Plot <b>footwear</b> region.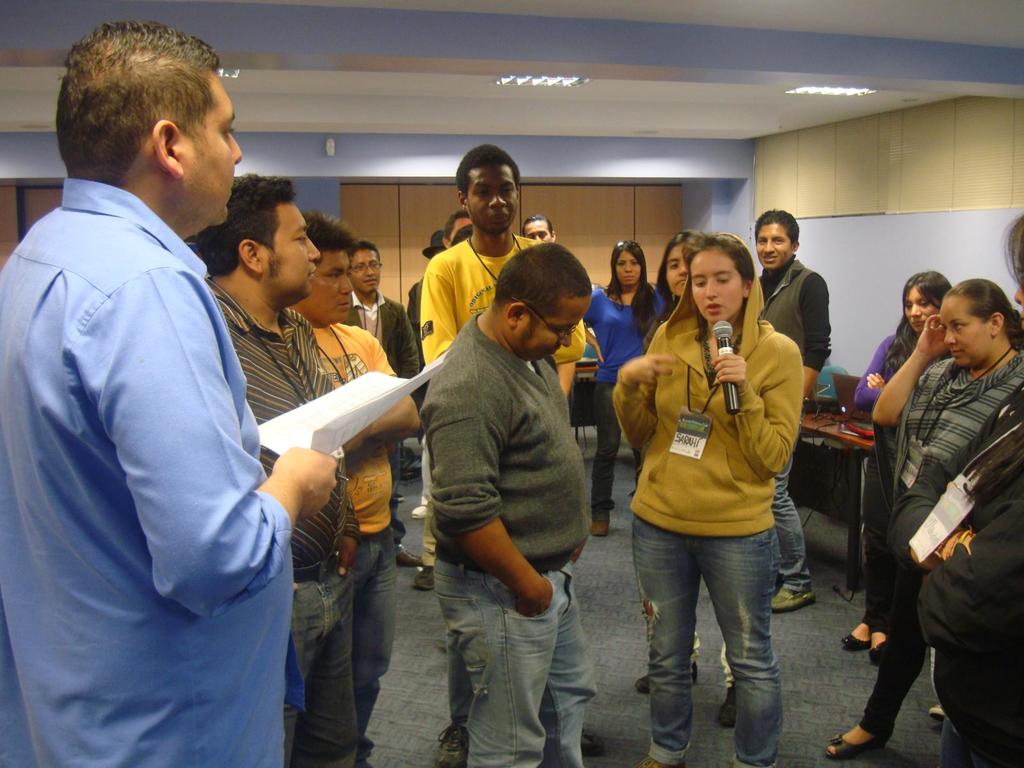
Plotted at <box>928,705,947,720</box>.
